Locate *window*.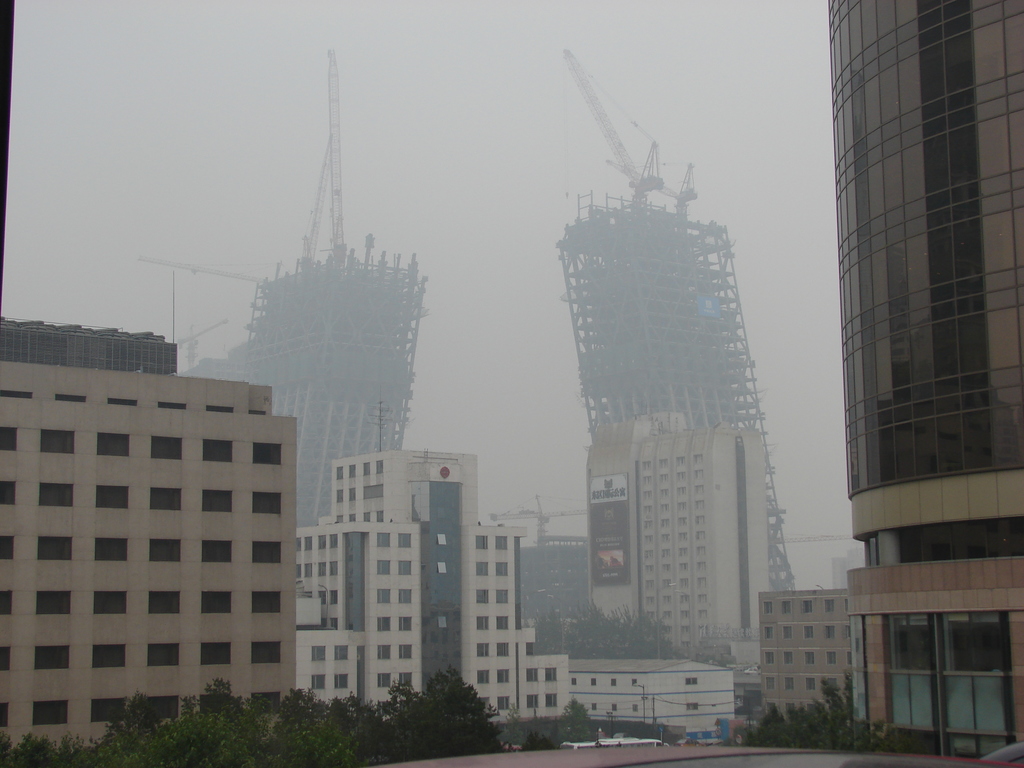
Bounding box: select_region(54, 390, 88, 404).
